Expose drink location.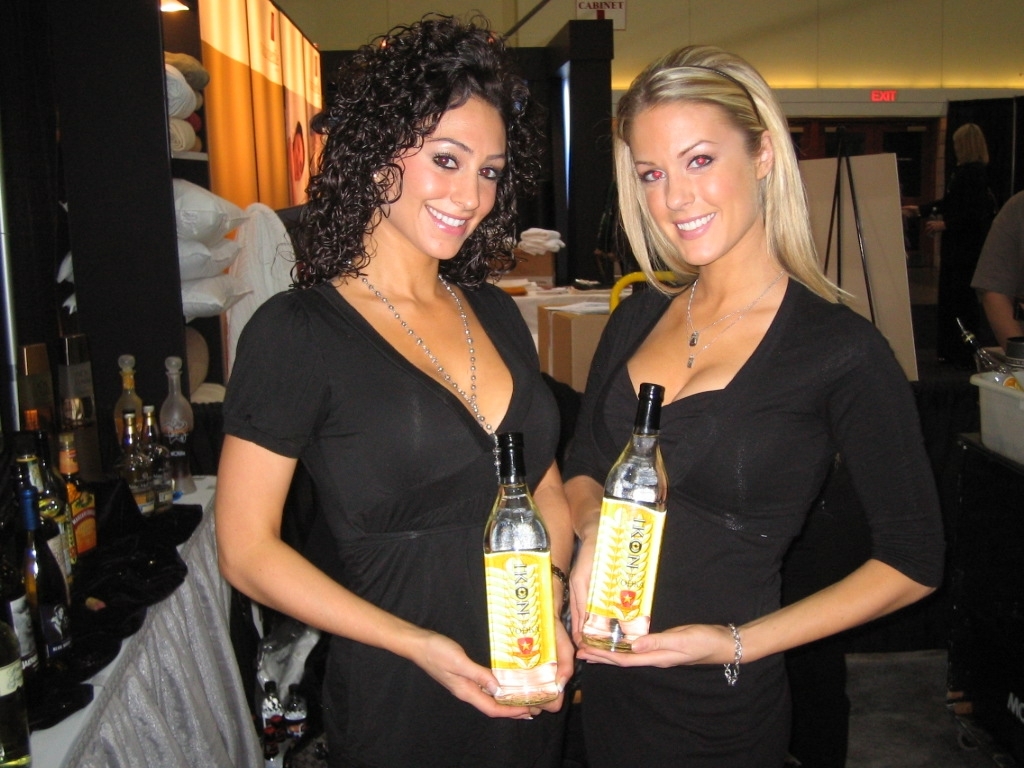
Exposed at [left=593, top=384, right=672, bottom=641].
